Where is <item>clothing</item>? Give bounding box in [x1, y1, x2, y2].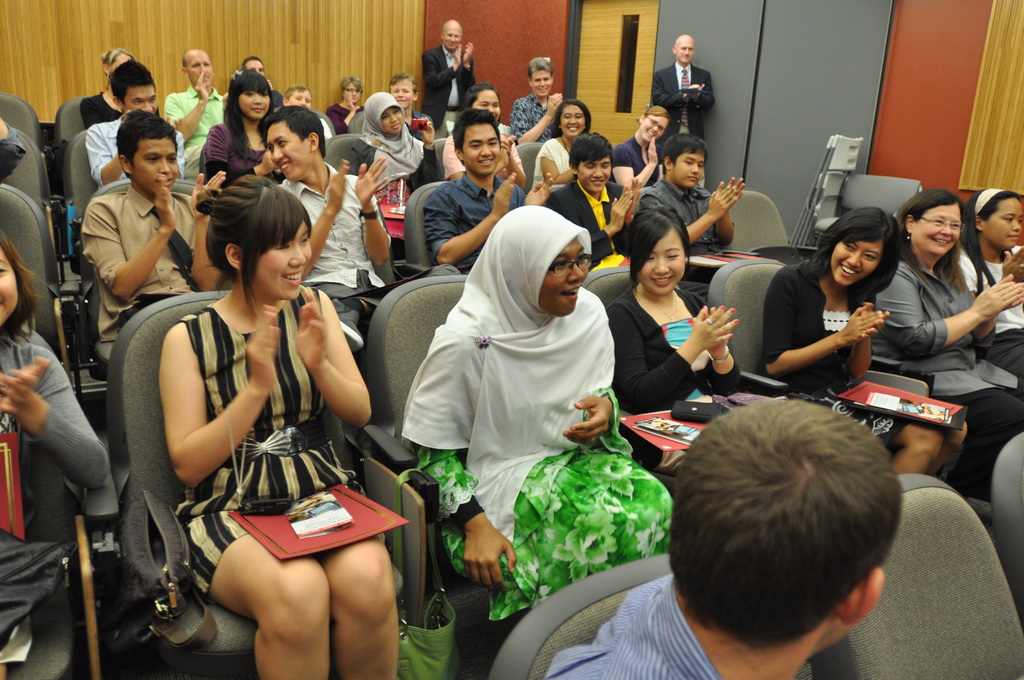
[358, 88, 450, 188].
